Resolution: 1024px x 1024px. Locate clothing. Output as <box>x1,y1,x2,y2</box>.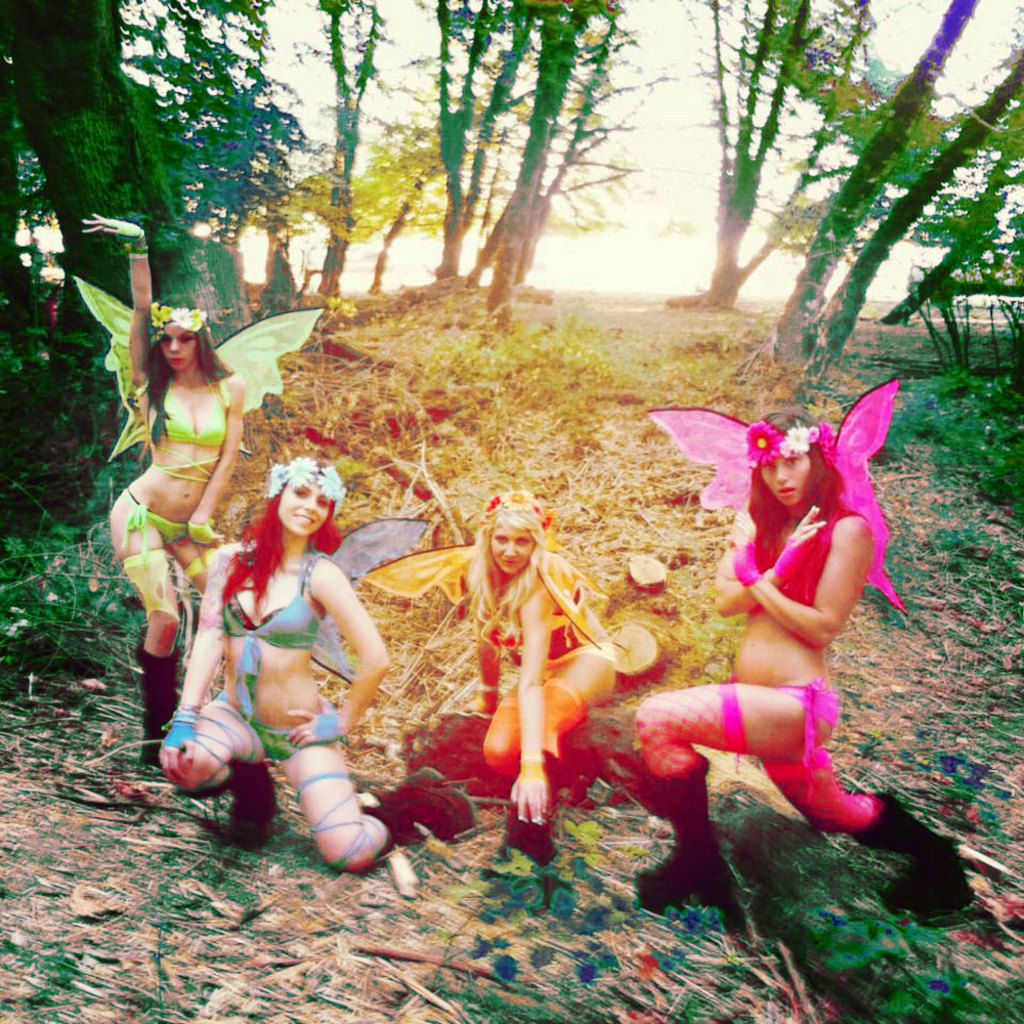
<box>122,485,189,558</box>.
